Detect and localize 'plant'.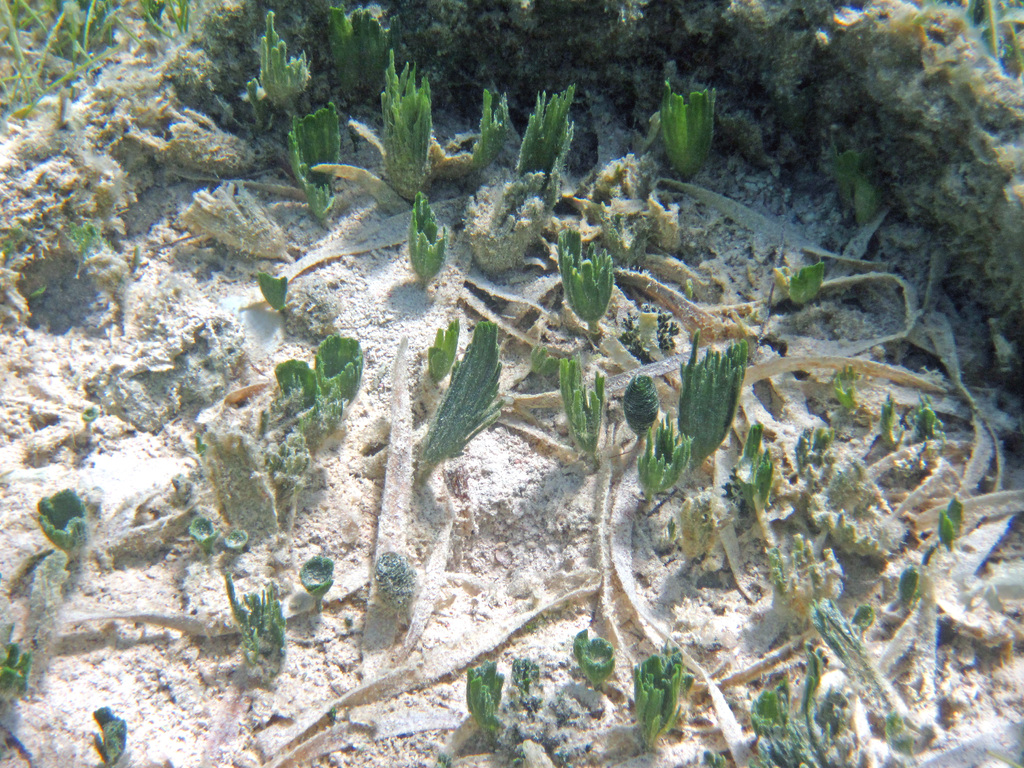
Localized at BBox(872, 390, 904, 447).
